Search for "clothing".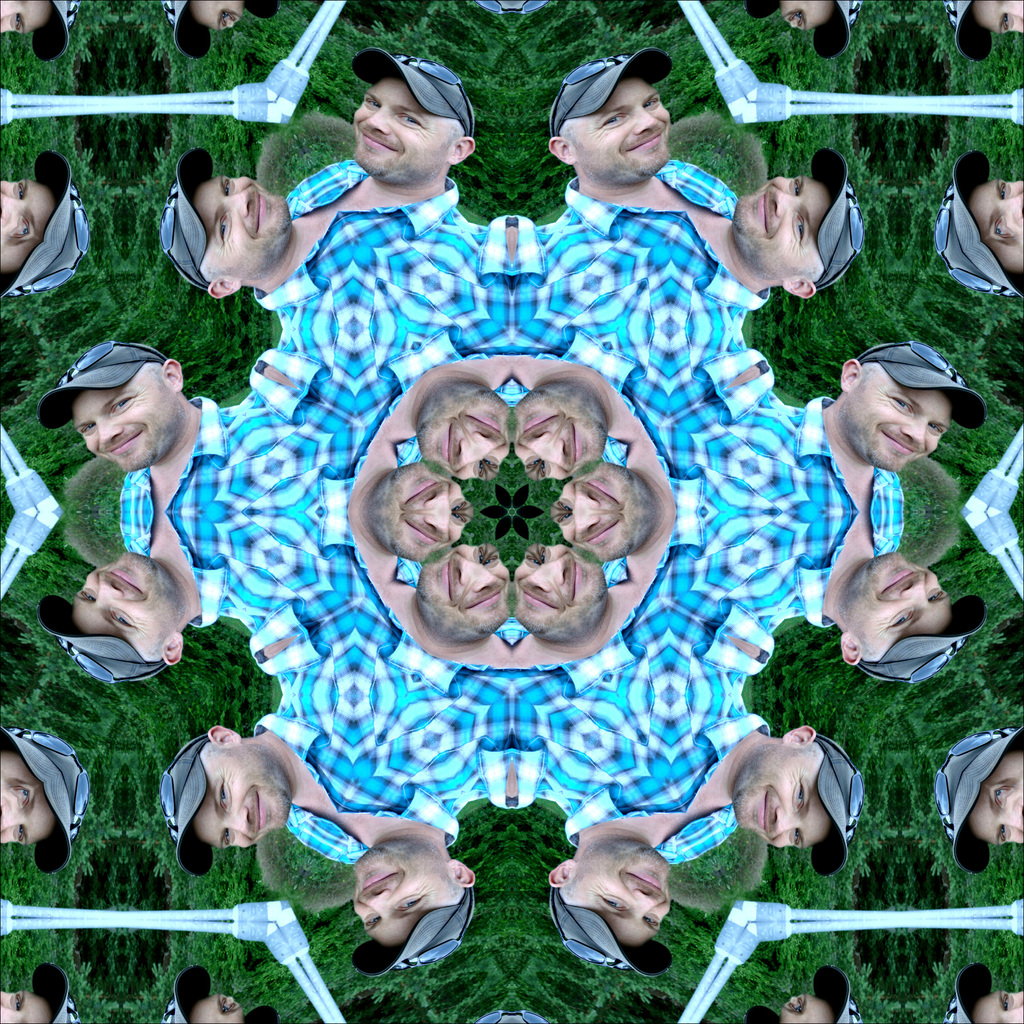
Found at locate(255, 684, 387, 813).
